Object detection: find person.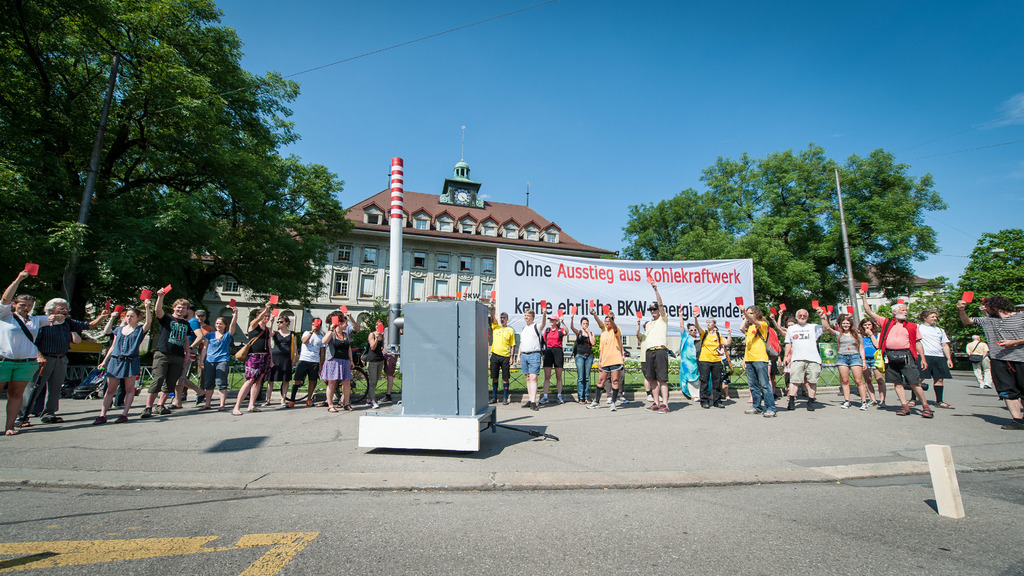
locate(852, 301, 884, 410).
